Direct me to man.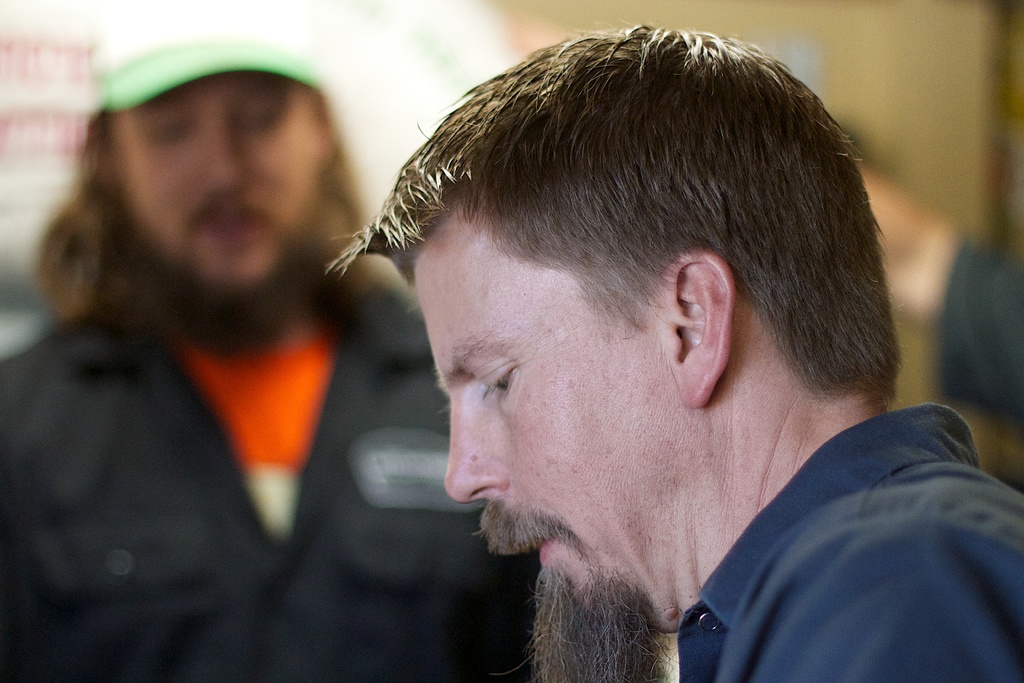
Direction: l=1, t=0, r=547, b=682.
